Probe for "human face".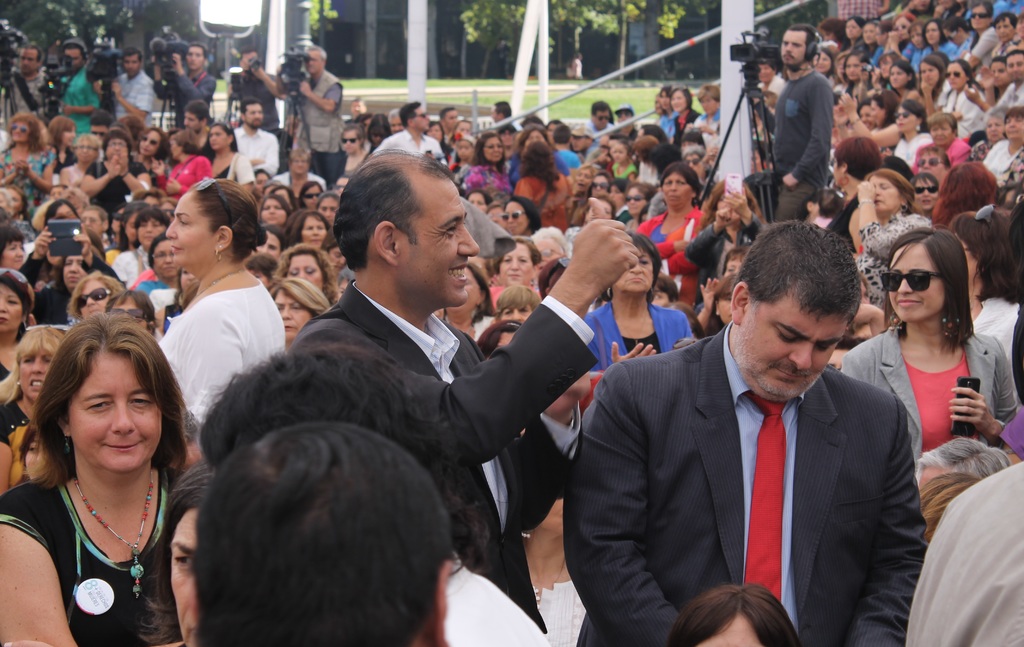
Probe result: locate(332, 246, 346, 269).
